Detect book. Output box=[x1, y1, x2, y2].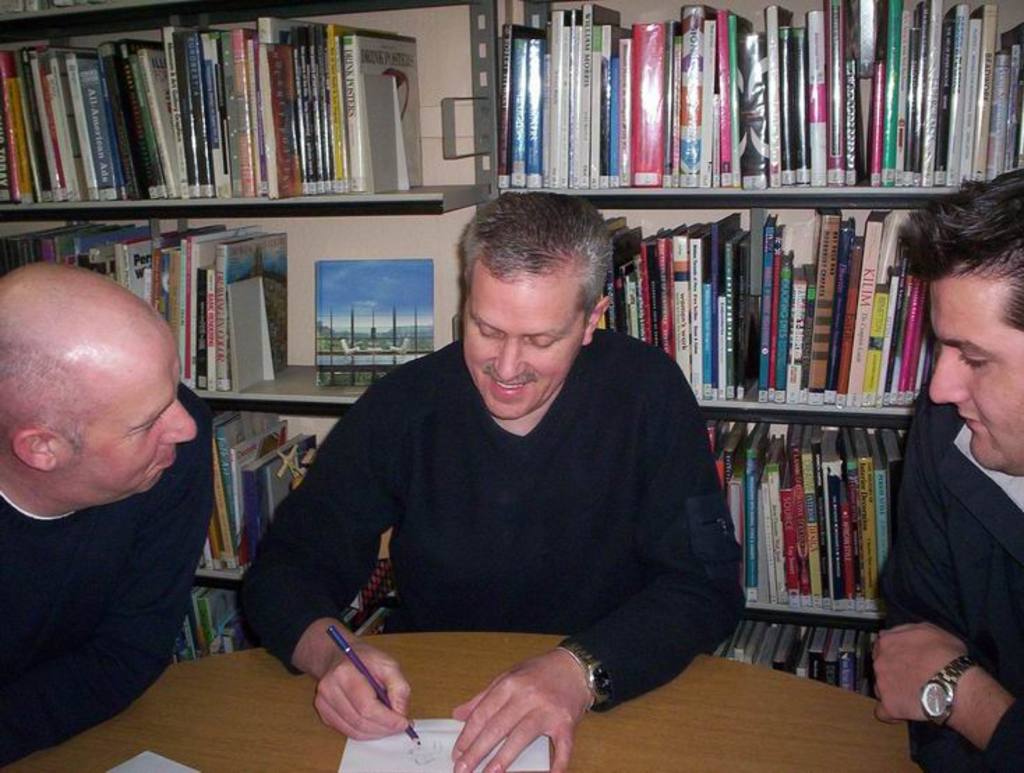
box=[561, 10, 572, 184].
